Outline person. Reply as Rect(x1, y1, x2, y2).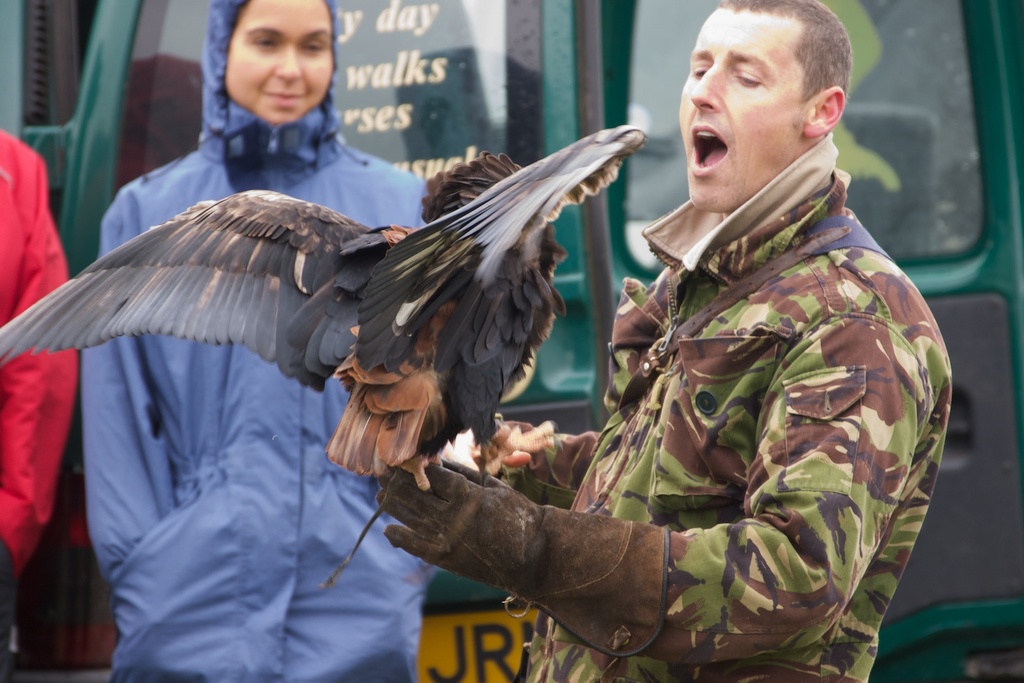
Rect(0, 132, 78, 595).
